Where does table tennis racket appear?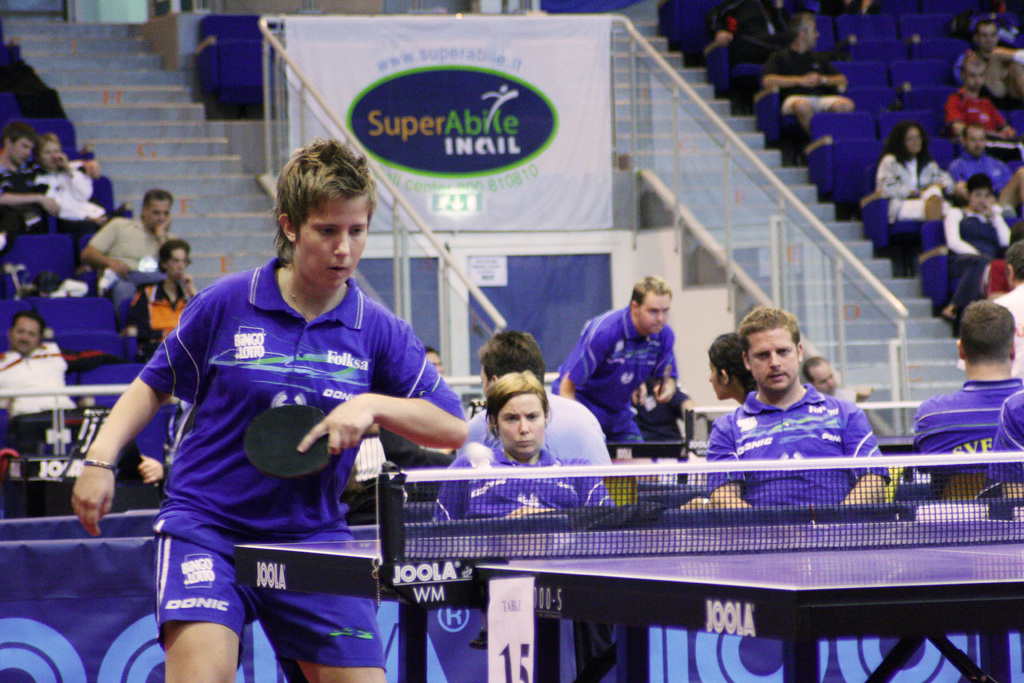
Appears at (243,403,381,487).
